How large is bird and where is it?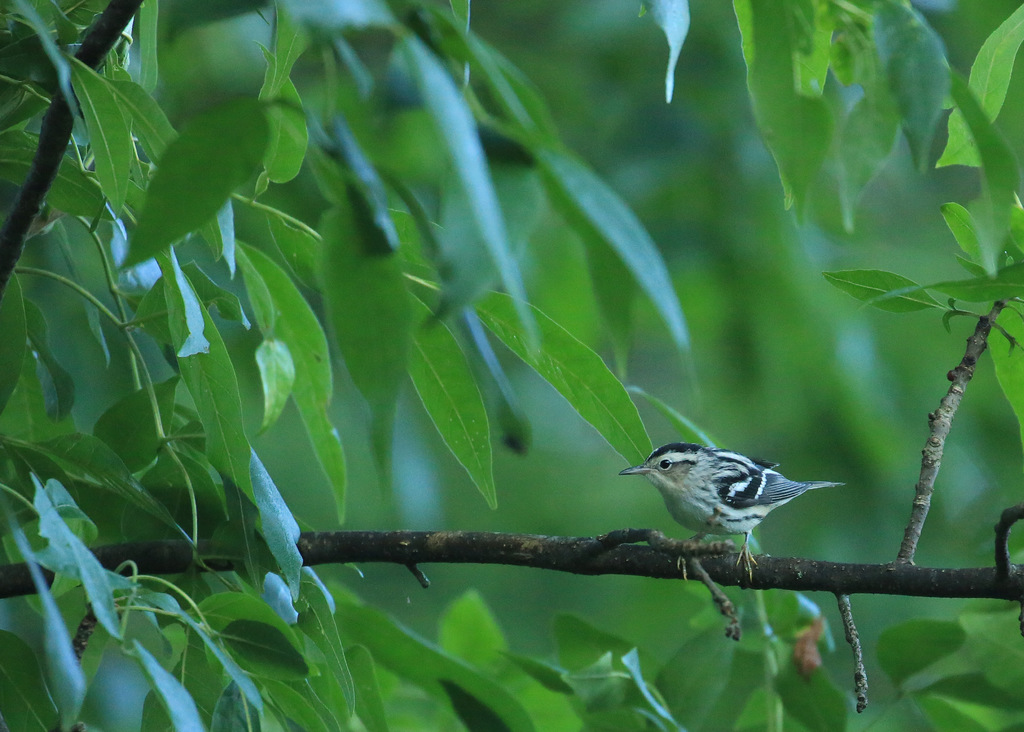
Bounding box: <box>616,441,840,606</box>.
